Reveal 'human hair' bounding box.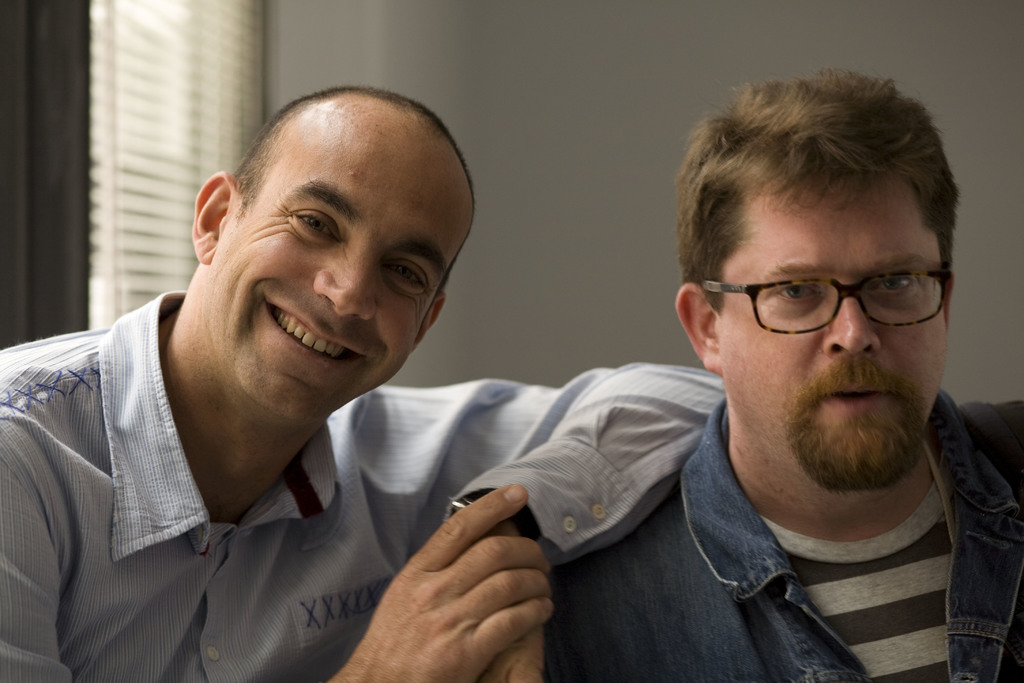
Revealed: BBox(677, 67, 961, 340).
